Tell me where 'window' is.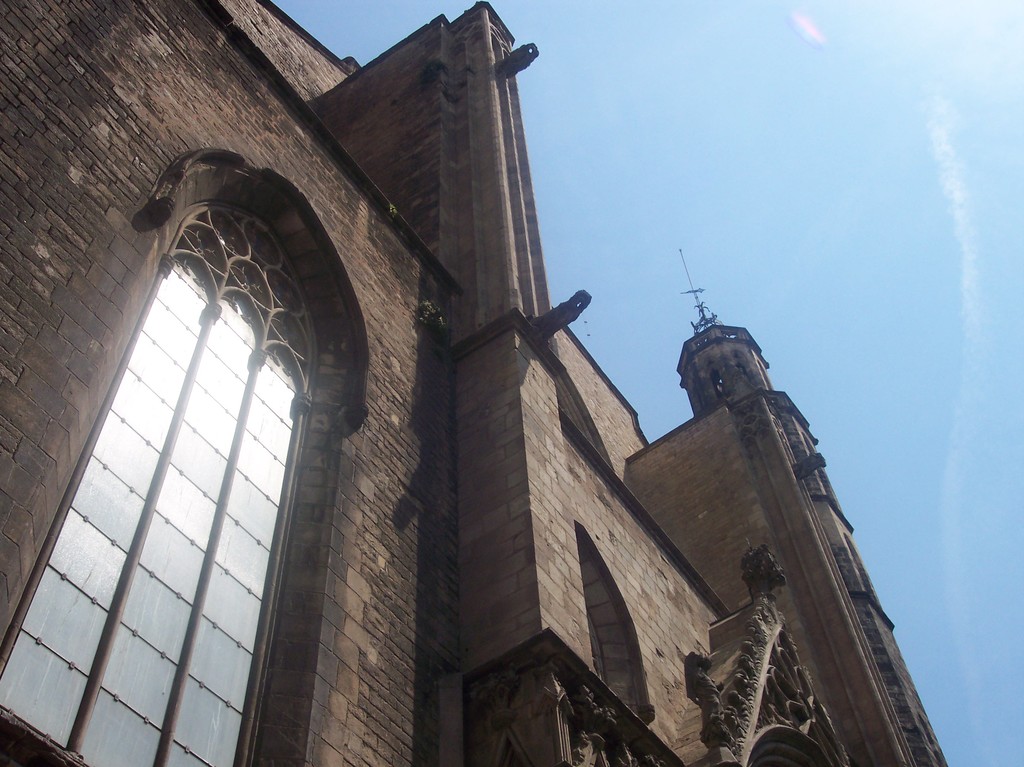
'window' is at left=581, top=528, right=654, bottom=714.
